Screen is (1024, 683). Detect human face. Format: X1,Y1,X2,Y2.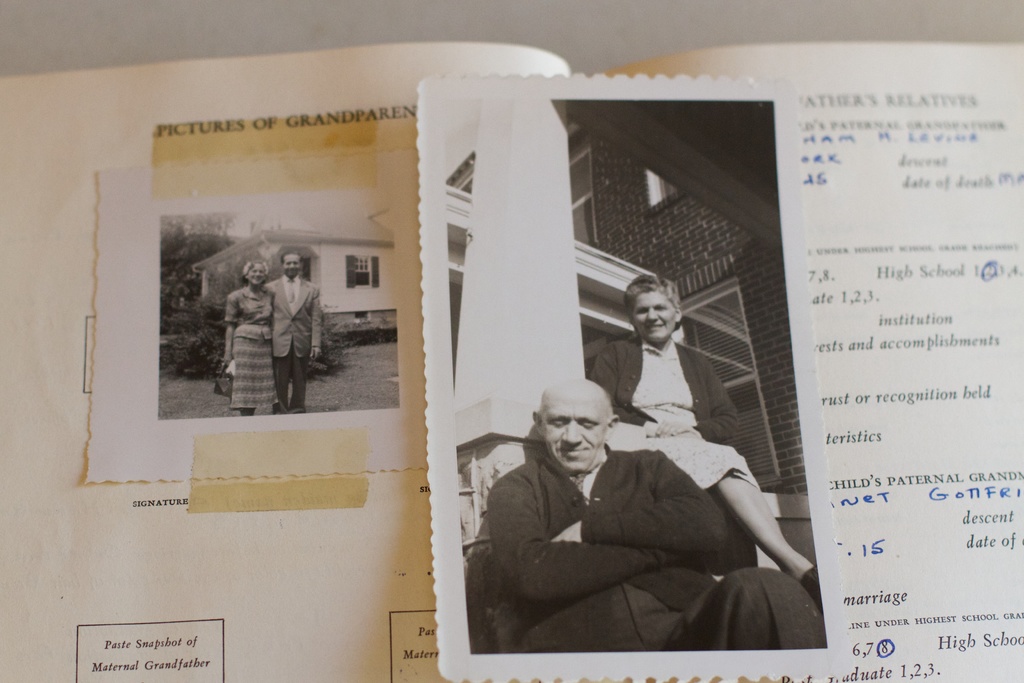
634,291,678,343.
